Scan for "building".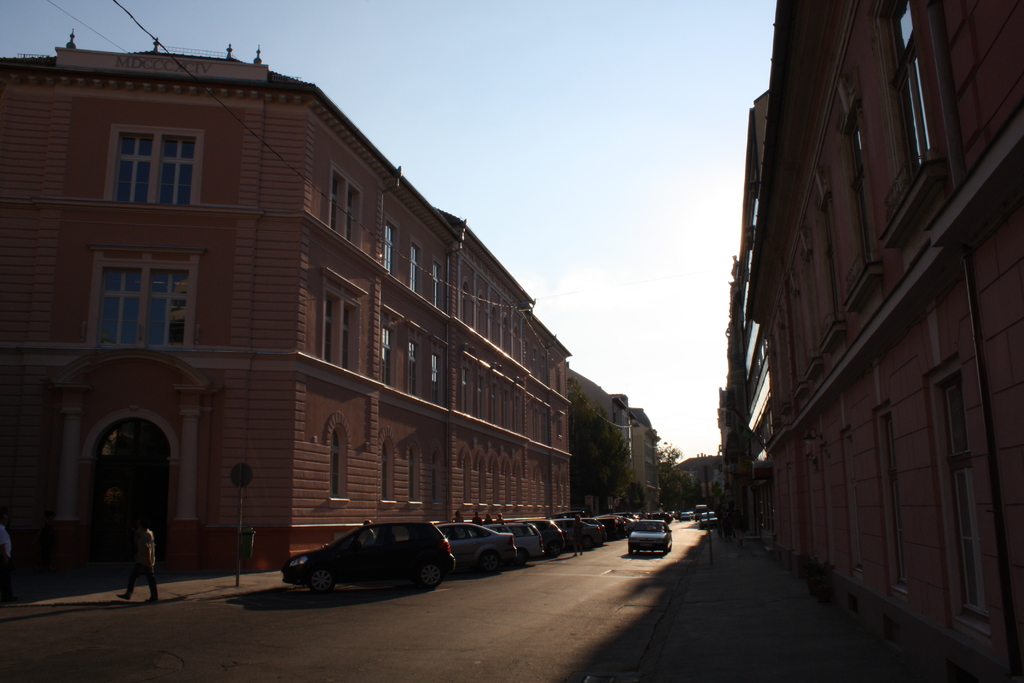
Scan result: crop(718, 0, 1023, 680).
